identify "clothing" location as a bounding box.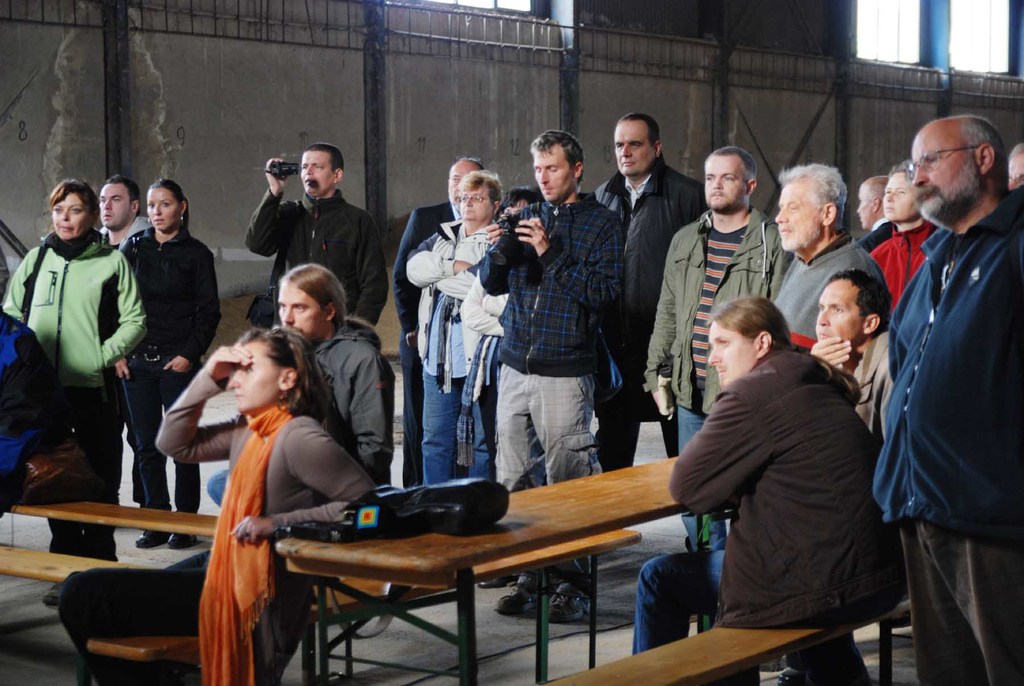
bbox(403, 217, 492, 482).
